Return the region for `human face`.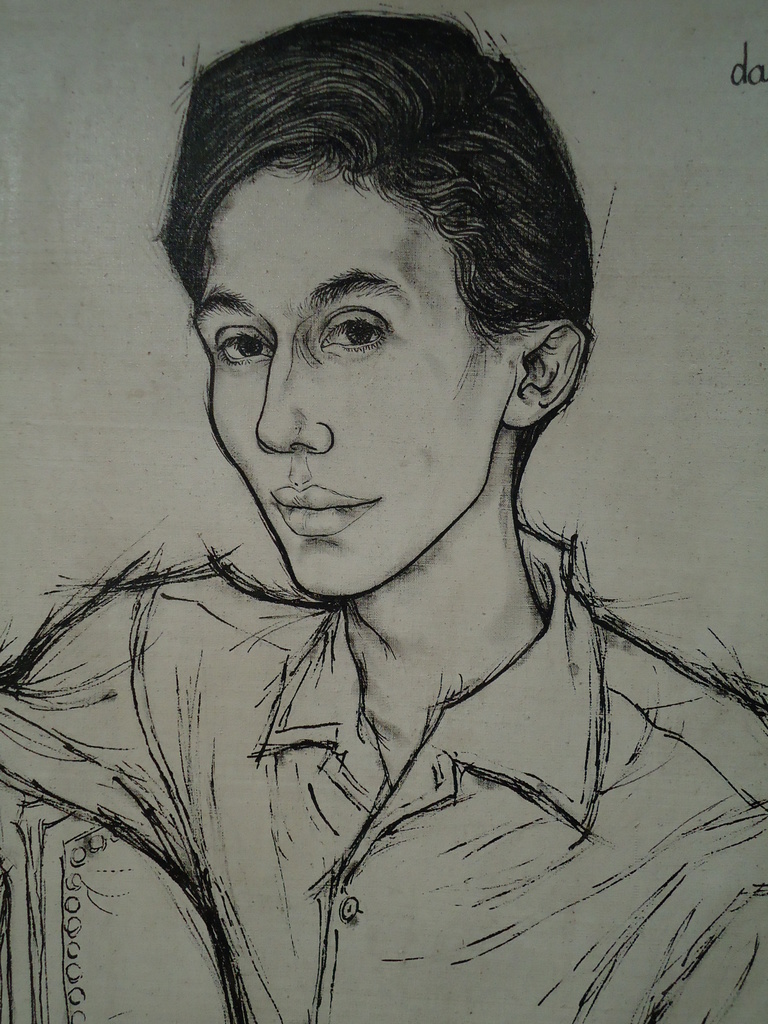
BBox(195, 169, 517, 599).
